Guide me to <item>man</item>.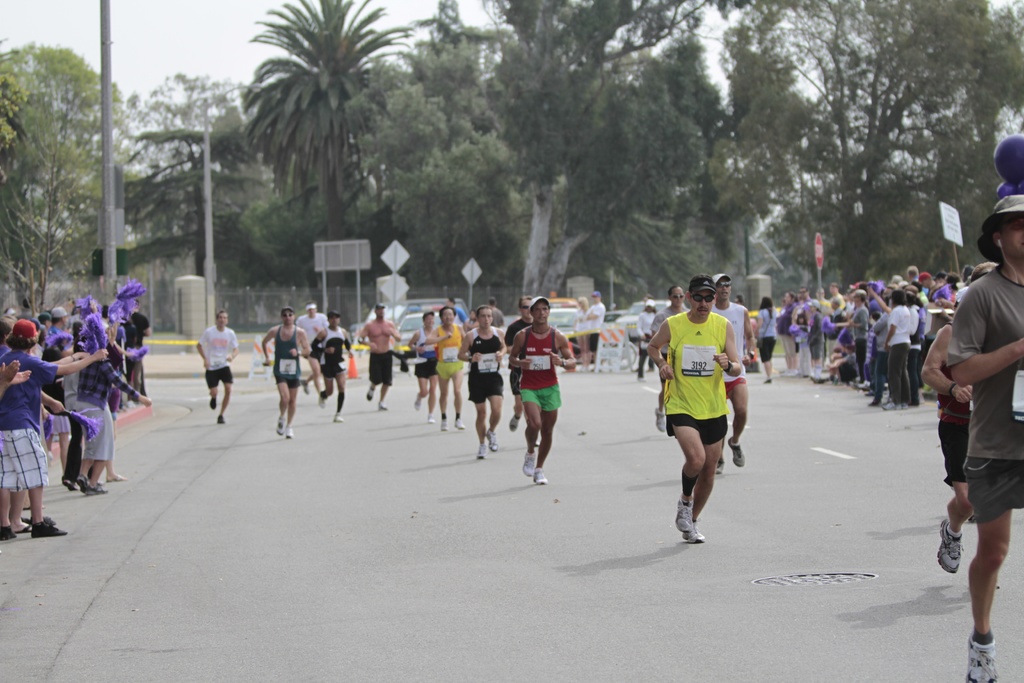
Guidance: pyautogui.locateOnScreen(424, 303, 461, 427).
